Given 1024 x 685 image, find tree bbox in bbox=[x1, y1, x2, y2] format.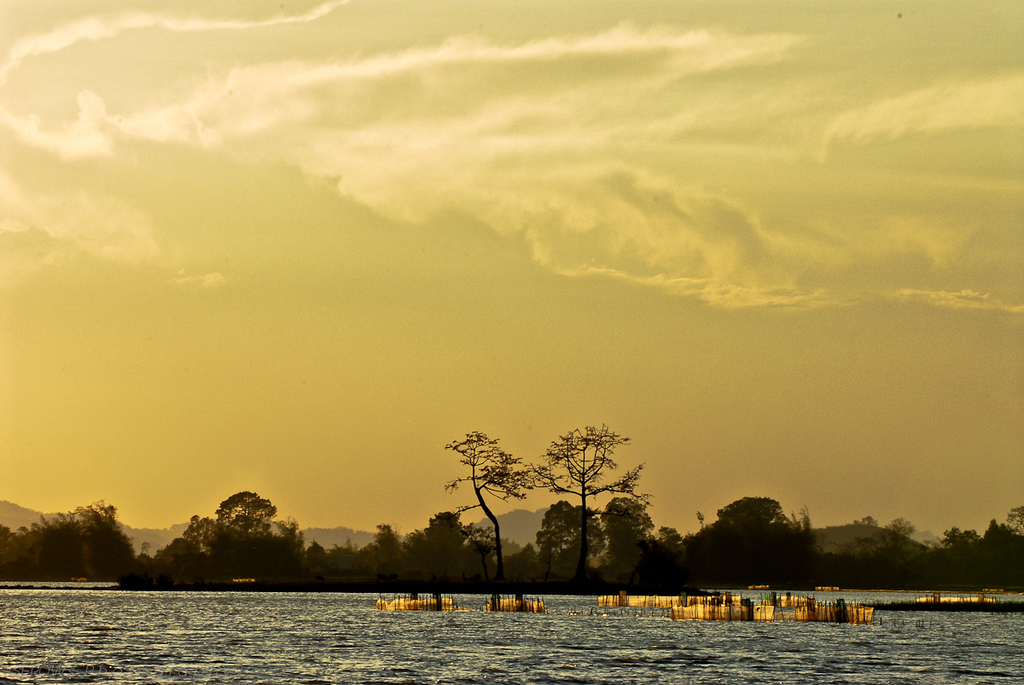
bbox=[435, 422, 545, 578].
